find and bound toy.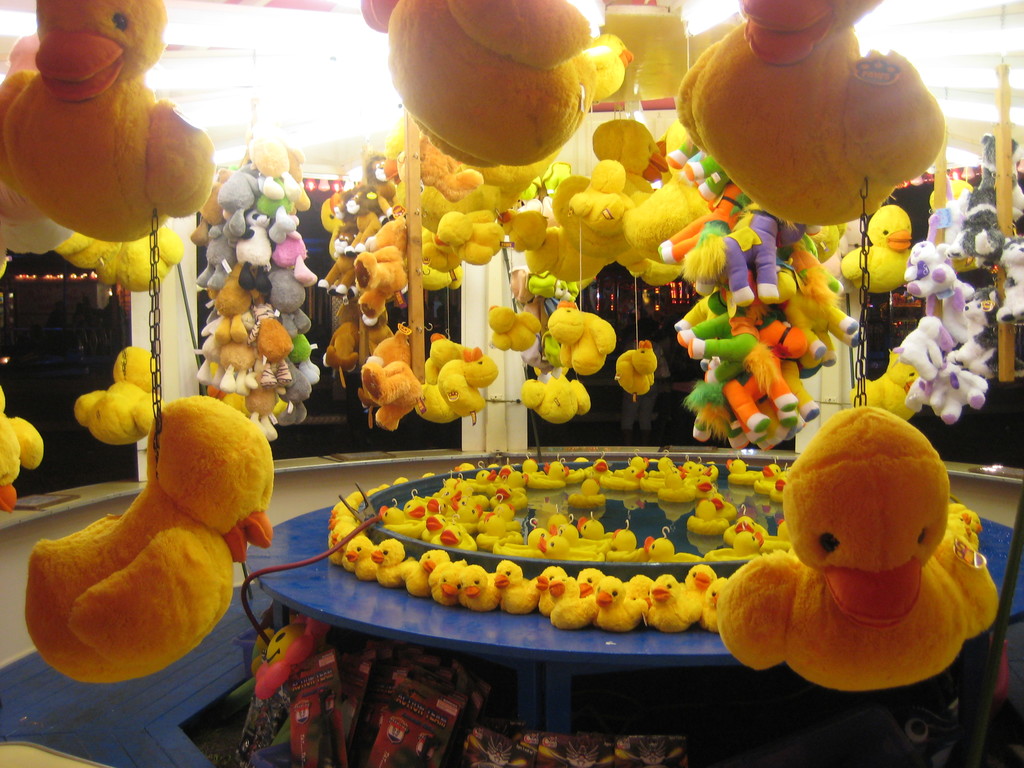
Bound: region(685, 495, 728, 535).
